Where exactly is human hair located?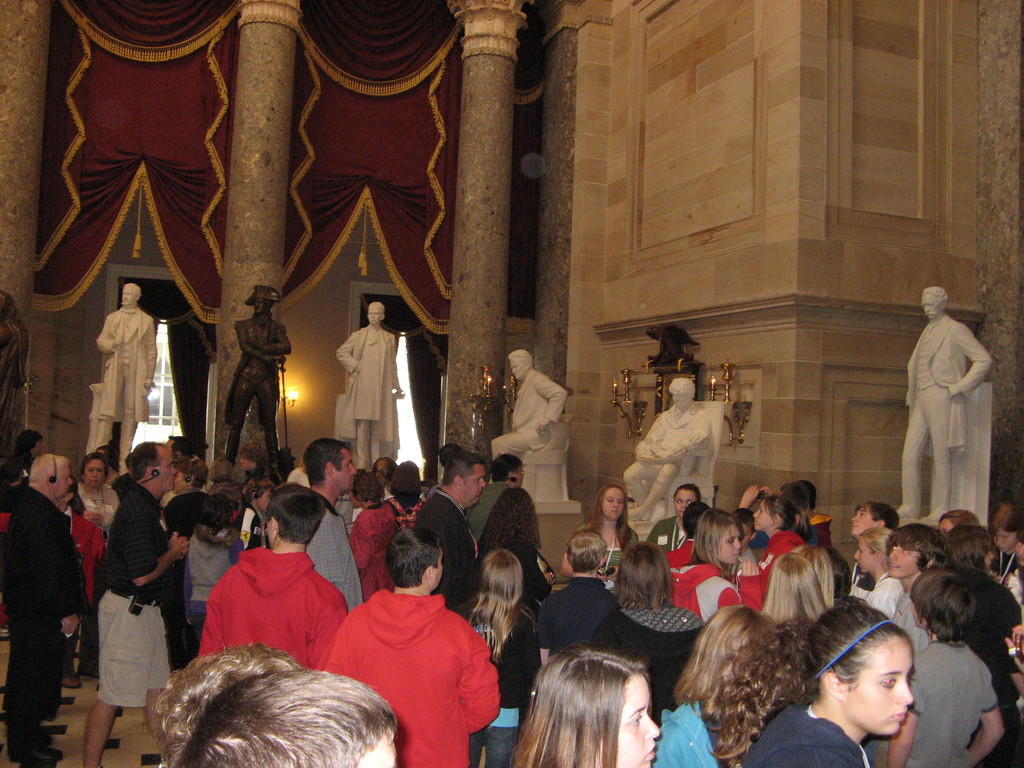
Its bounding box is 371:299:383:315.
